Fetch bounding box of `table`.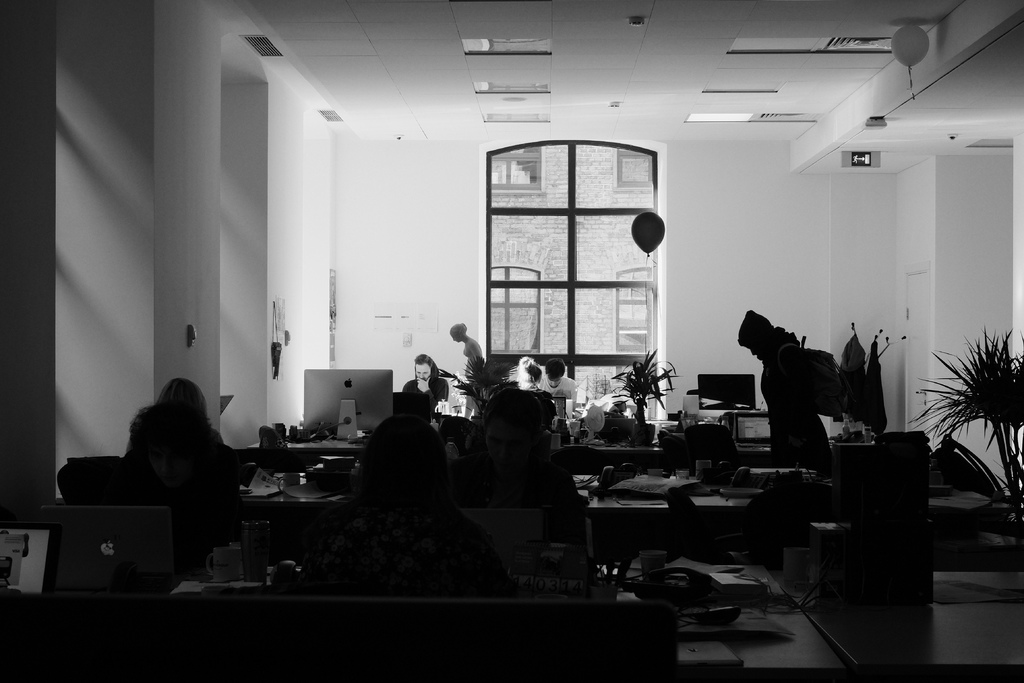
Bbox: bbox(806, 572, 1023, 682).
